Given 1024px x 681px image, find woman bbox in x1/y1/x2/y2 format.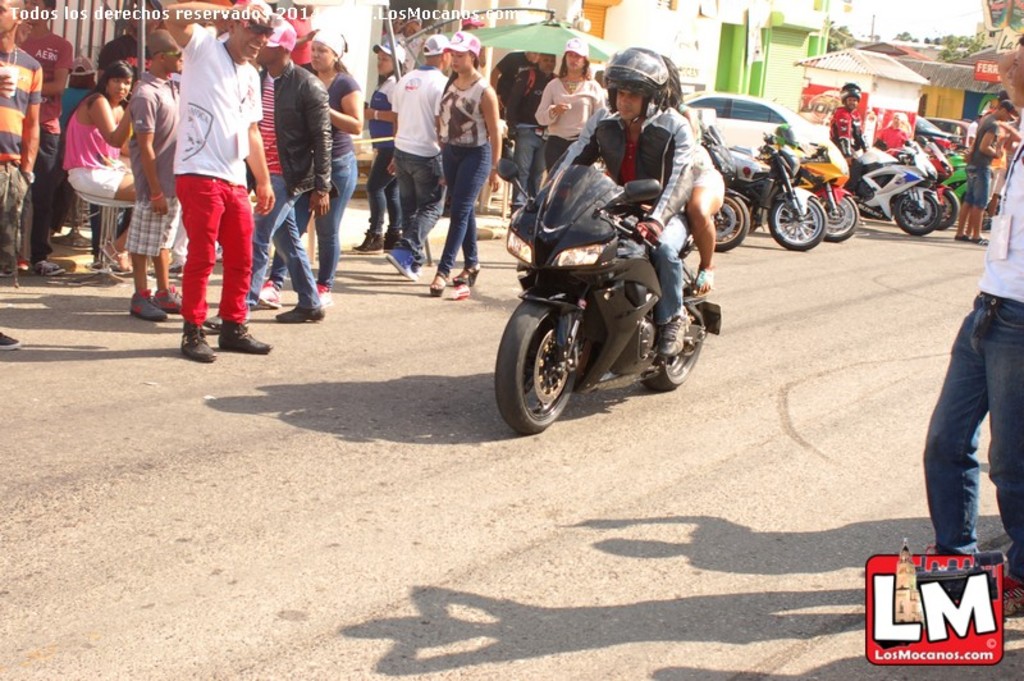
244/24/355/314.
